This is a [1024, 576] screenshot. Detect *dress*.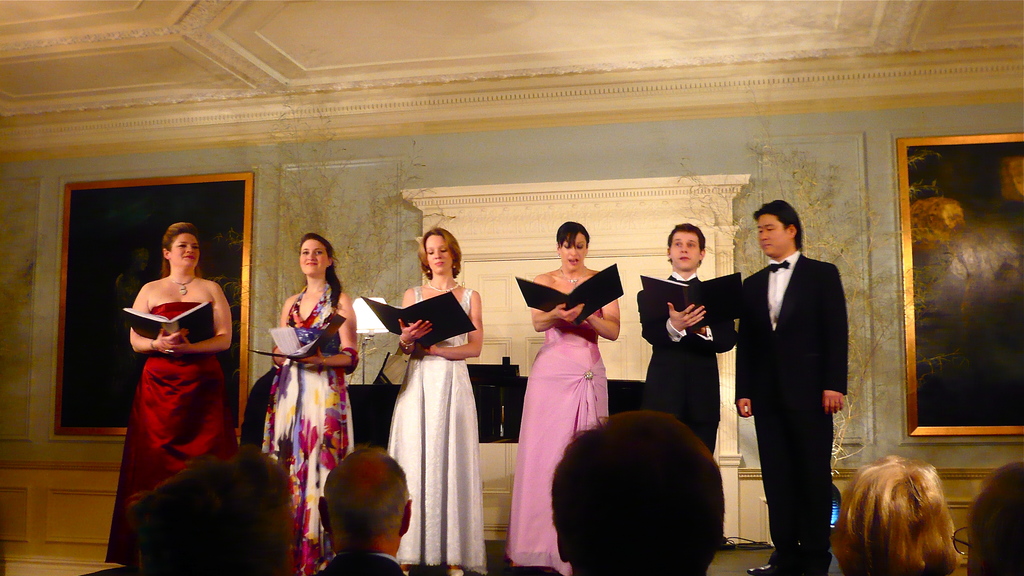
bbox(502, 288, 610, 571).
